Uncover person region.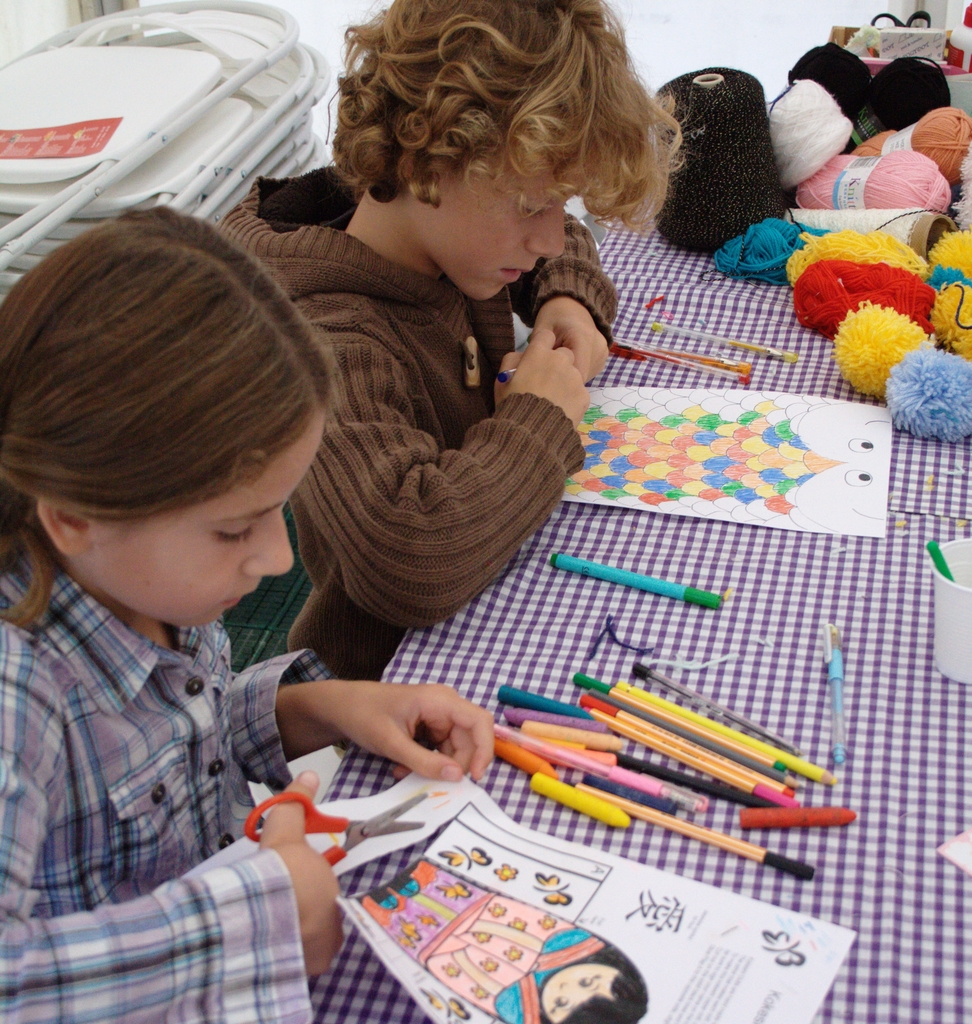
Uncovered: crop(0, 378, 370, 1023).
